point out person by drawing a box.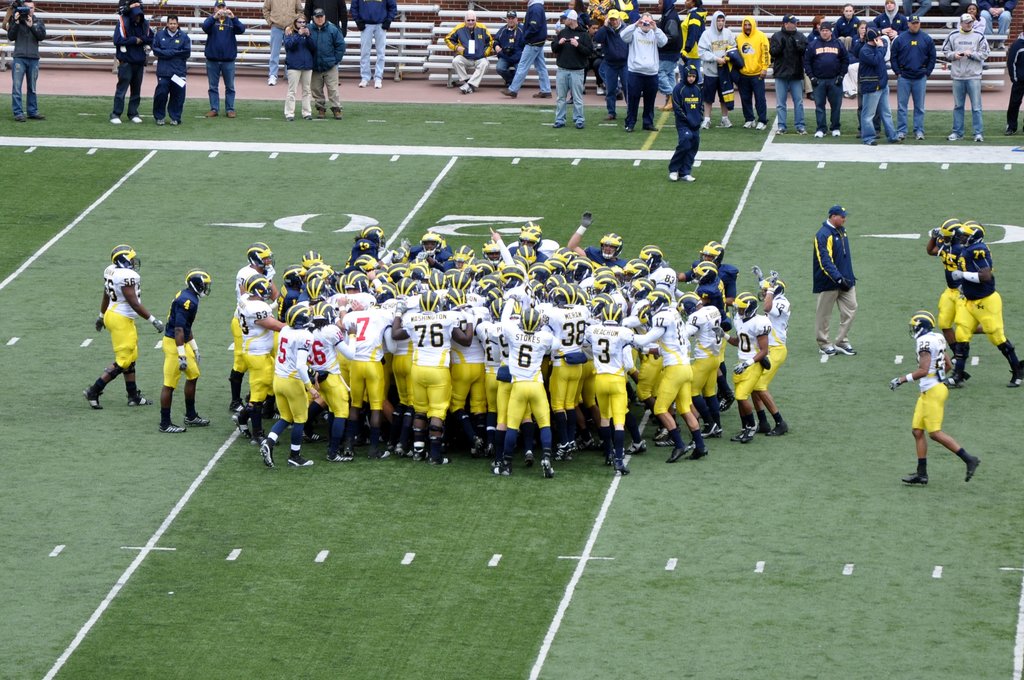
(596, 8, 632, 118).
